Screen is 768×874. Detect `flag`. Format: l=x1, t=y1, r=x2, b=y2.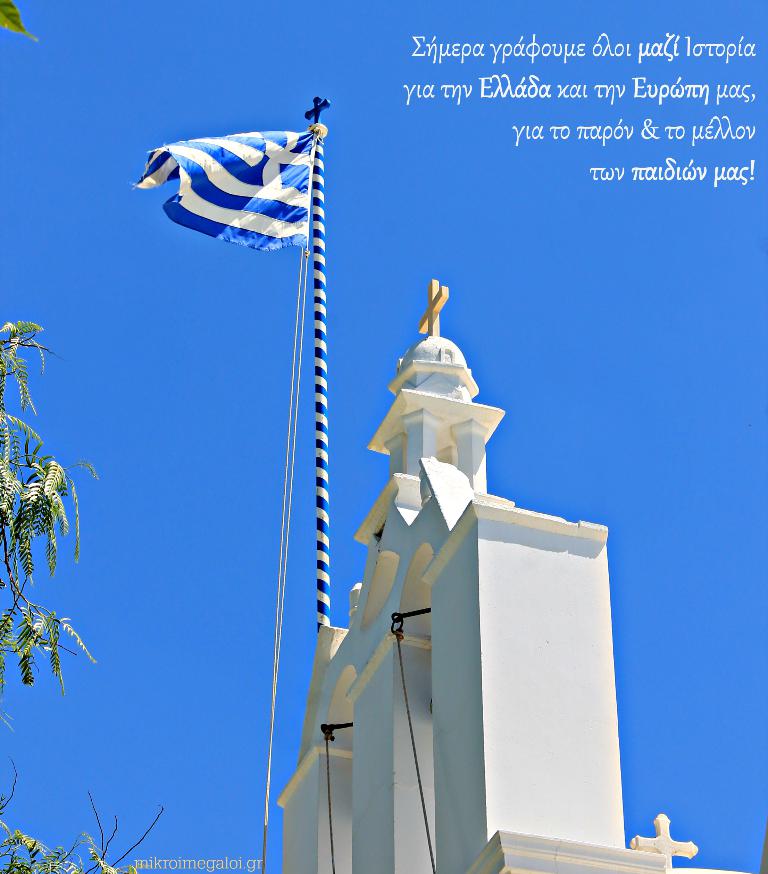
l=130, t=116, r=308, b=248.
